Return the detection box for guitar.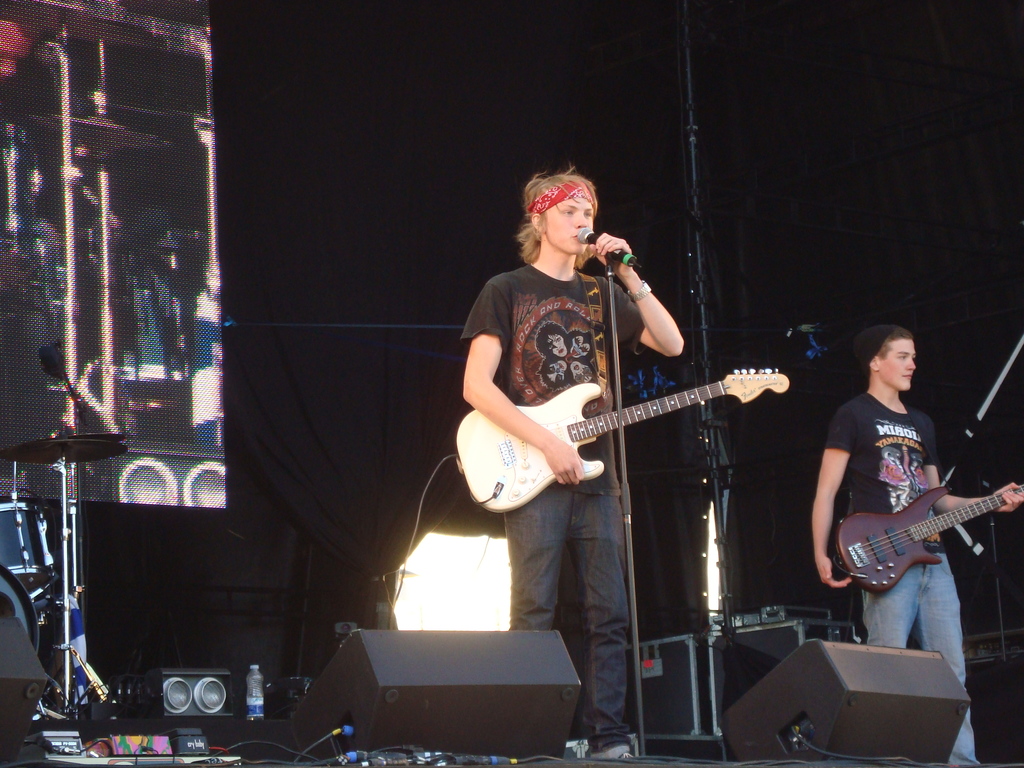
box=[832, 474, 1023, 616].
